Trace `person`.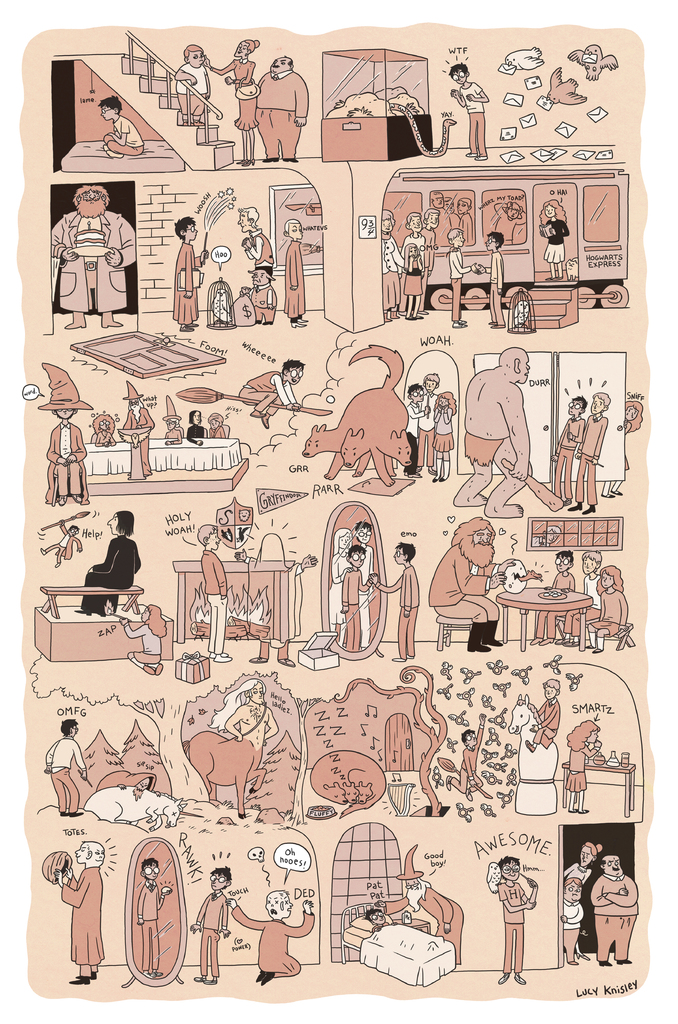
Traced to x1=355, y1=521, x2=372, y2=645.
